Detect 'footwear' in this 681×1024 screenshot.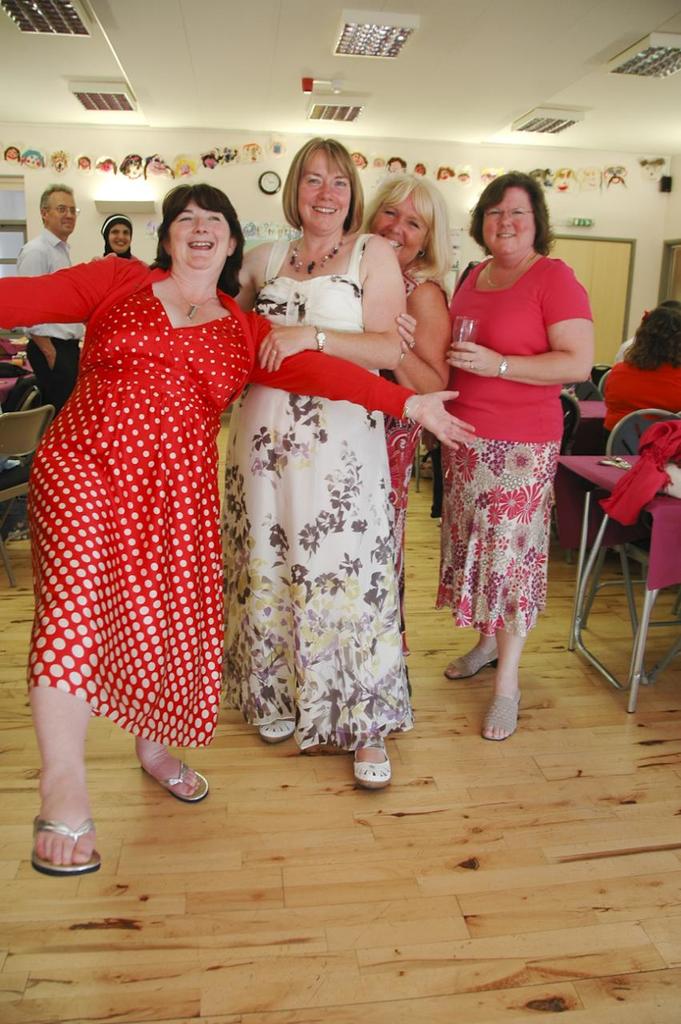
Detection: select_region(19, 811, 92, 886).
